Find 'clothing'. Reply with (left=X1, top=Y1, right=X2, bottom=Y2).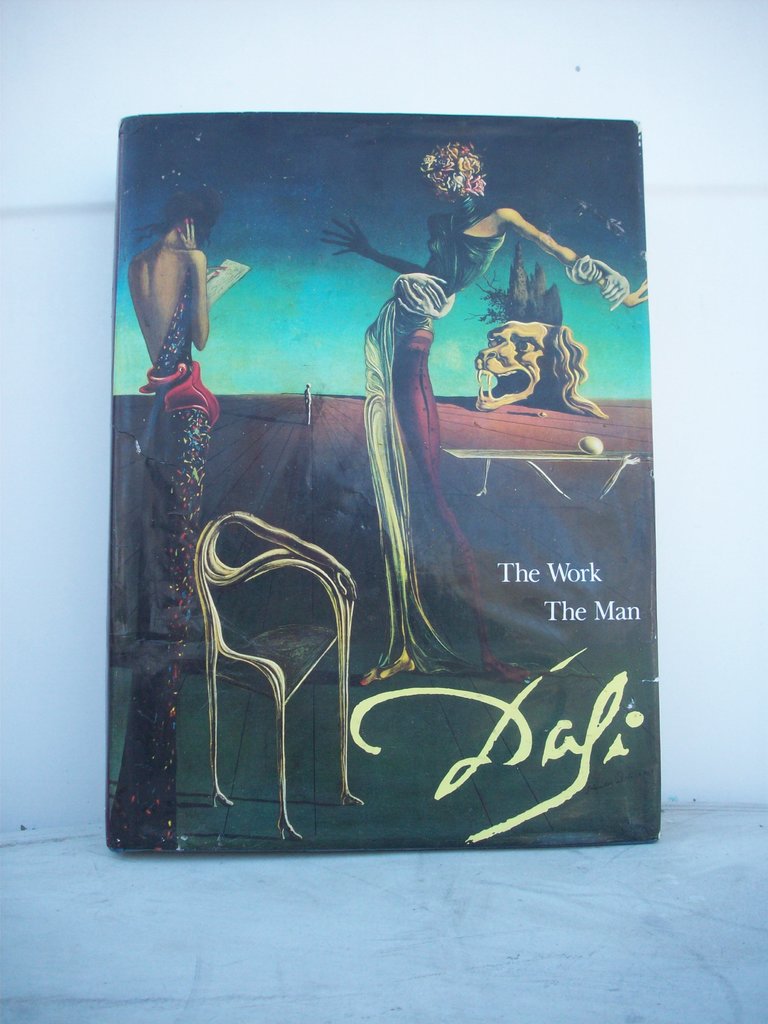
(left=120, top=290, right=220, bottom=858).
